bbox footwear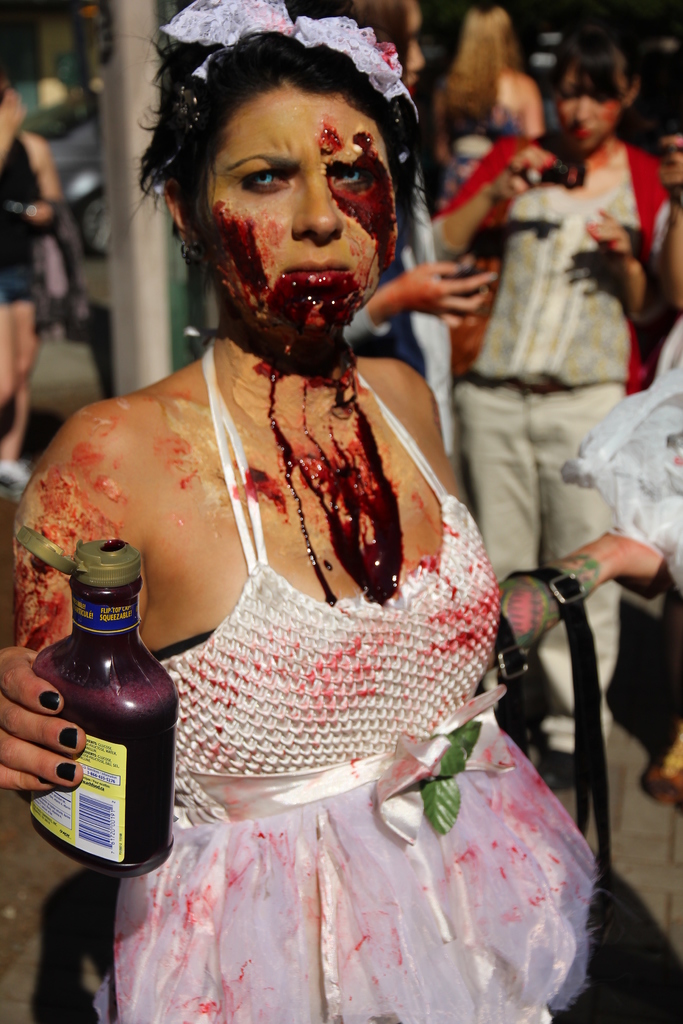
643 727 682 804
